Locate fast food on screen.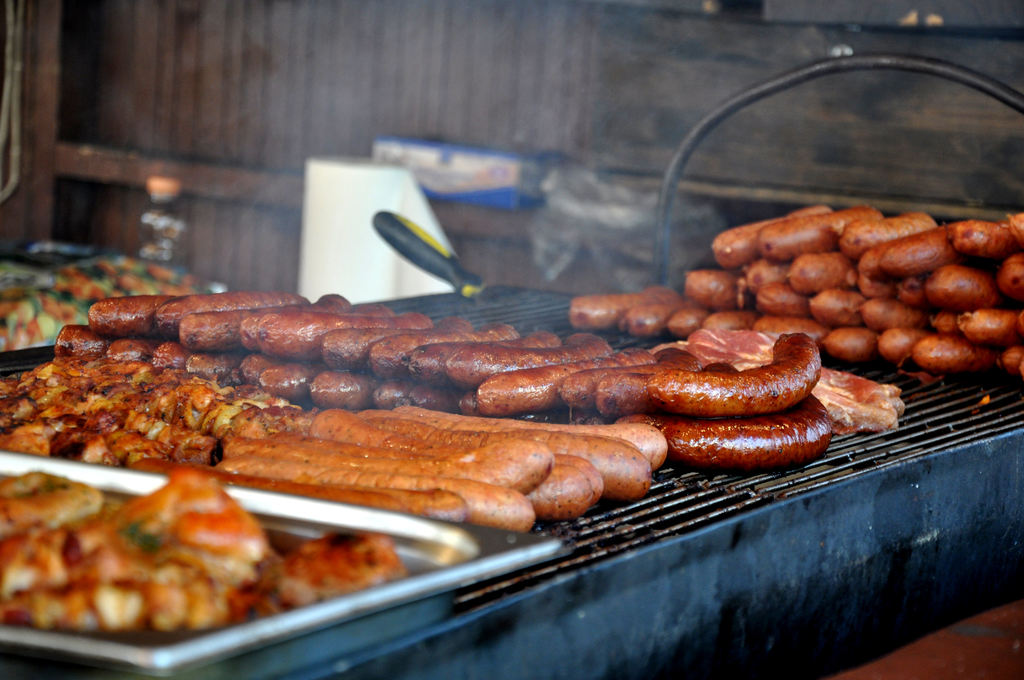
On screen at select_region(844, 216, 957, 275).
